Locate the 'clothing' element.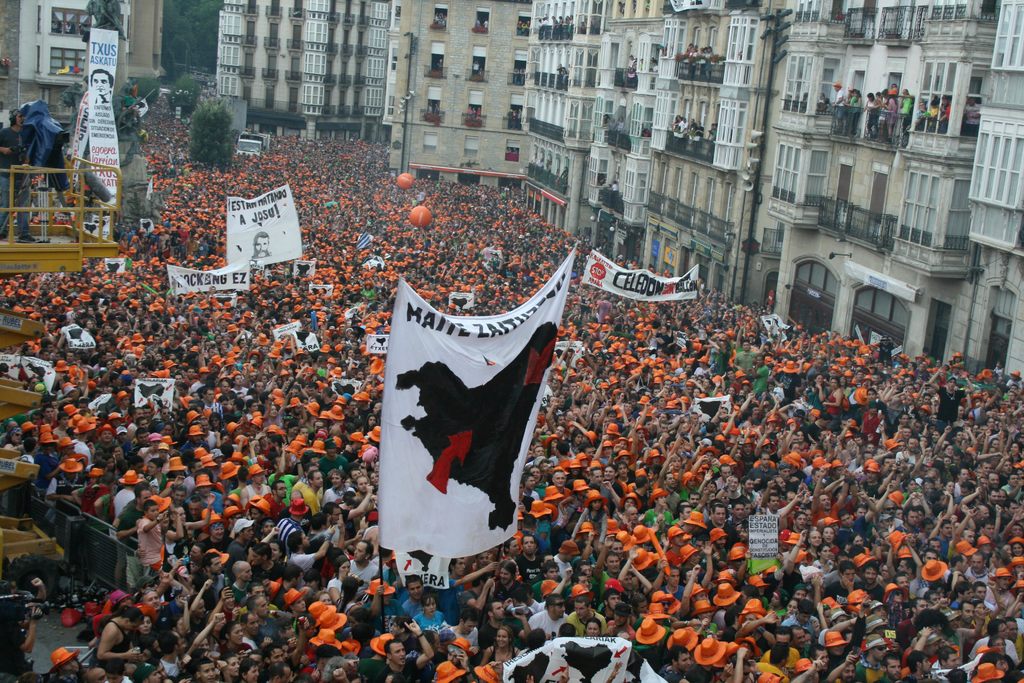
Element bbox: [left=930, top=104, right=938, bottom=117].
